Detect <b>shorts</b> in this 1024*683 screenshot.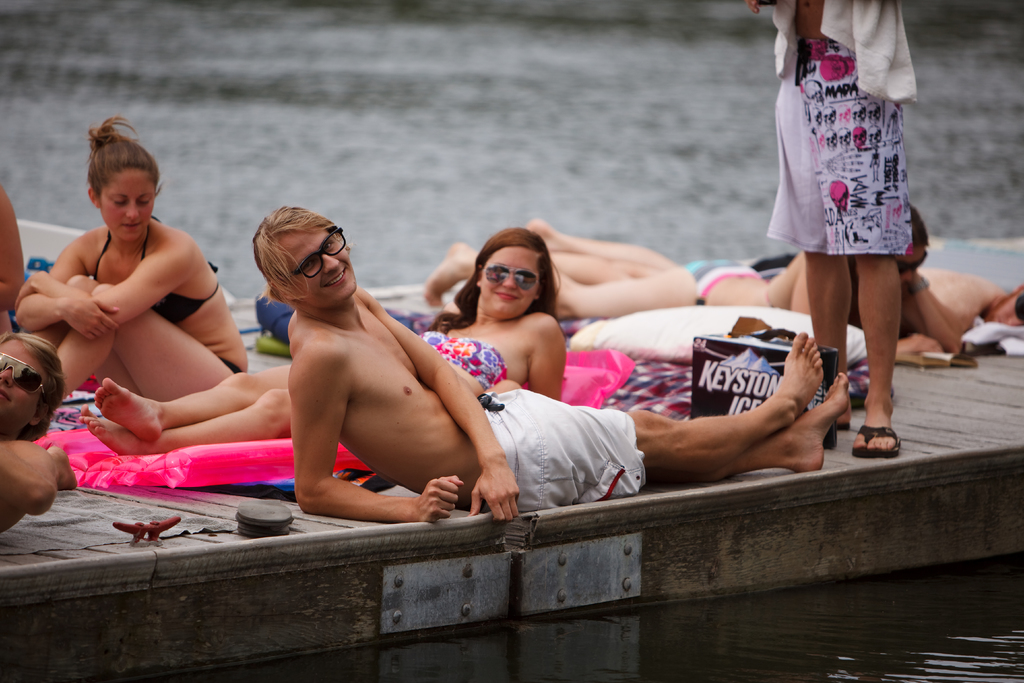
Detection: crop(767, 35, 916, 255).
